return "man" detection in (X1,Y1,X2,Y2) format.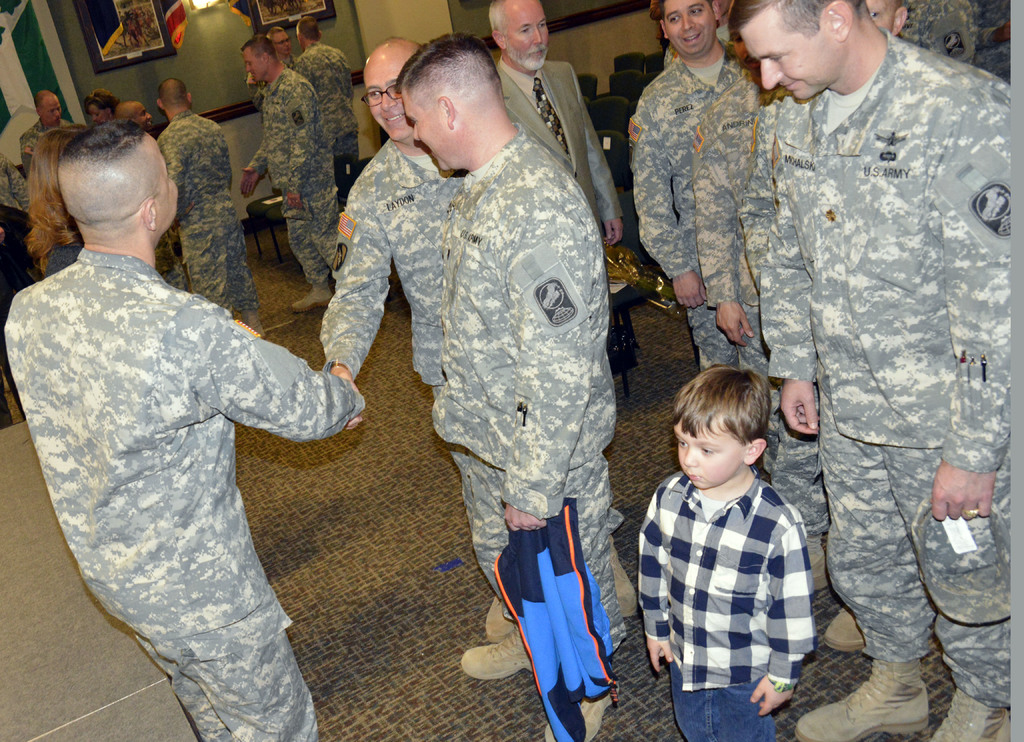
(0,150,43,251).
